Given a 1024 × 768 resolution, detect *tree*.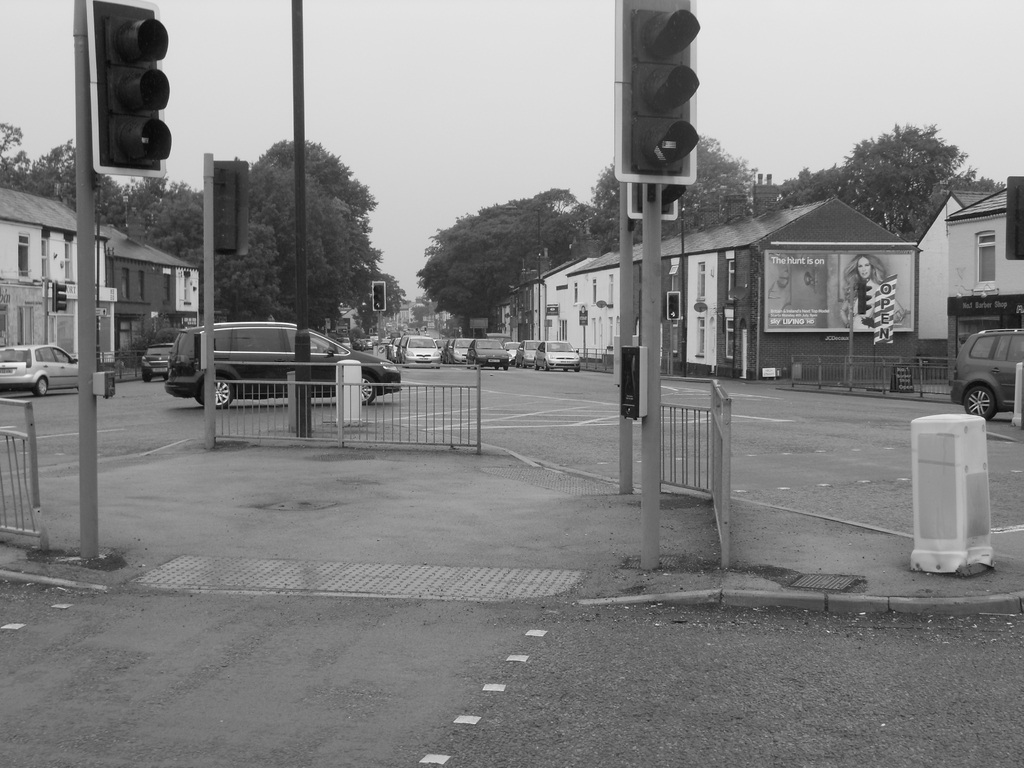
367,271,408,333.
